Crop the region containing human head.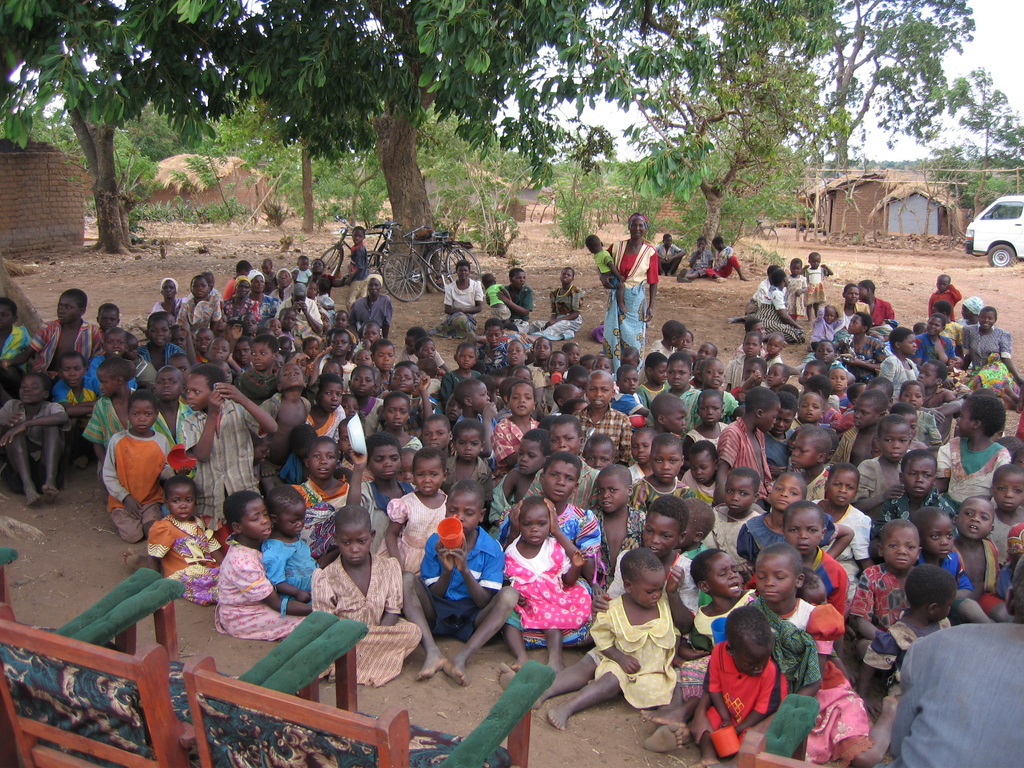
Crop region: 225:321:243:338.
